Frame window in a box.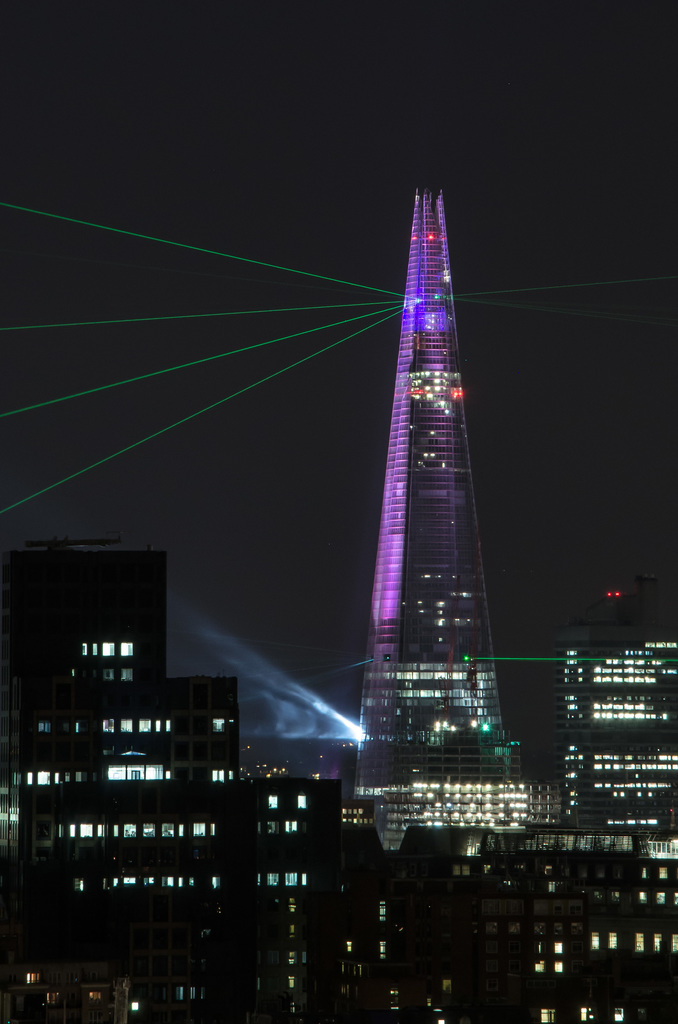
bbox=[120, 642, 134, 655].
